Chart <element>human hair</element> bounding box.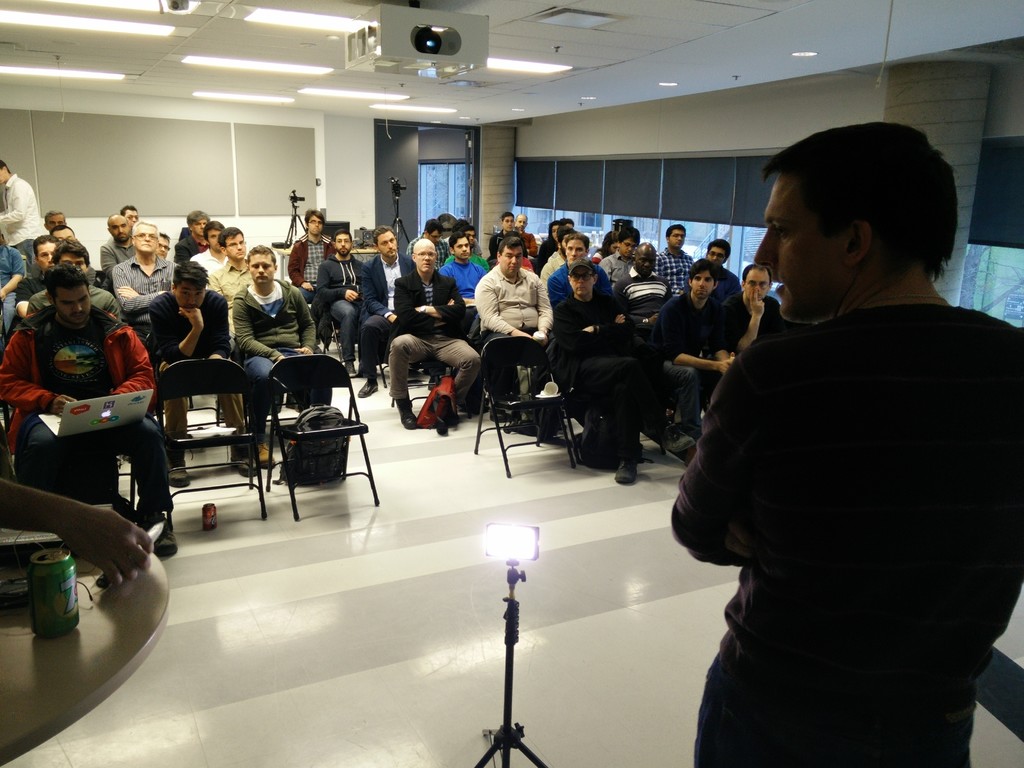
Charted: locate(710, 237, 731, 254).
